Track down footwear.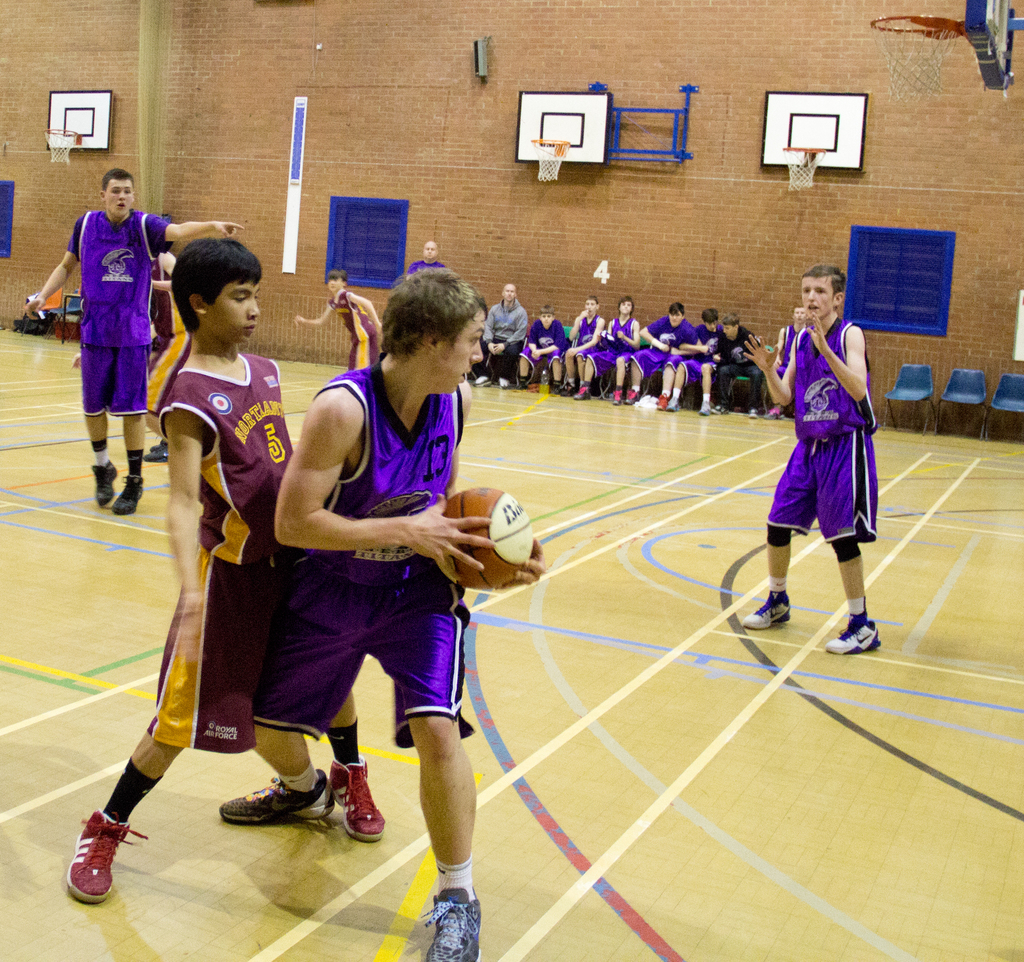
Tracked to crop(419, 884, 482, 961).
